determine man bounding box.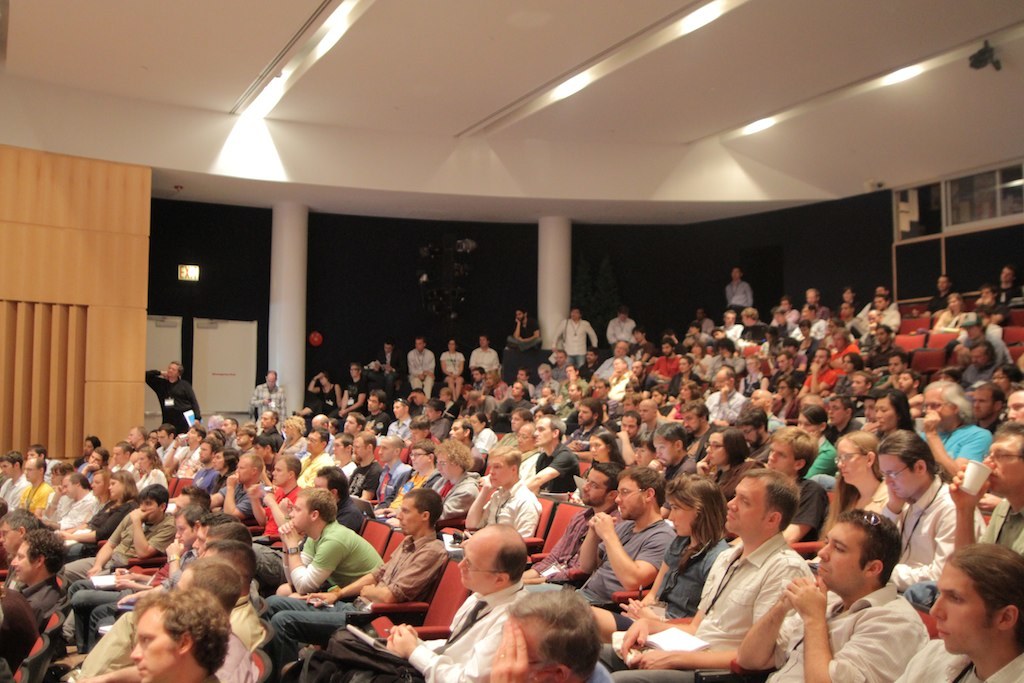
Determined: [890, 540, 1022, 682].
